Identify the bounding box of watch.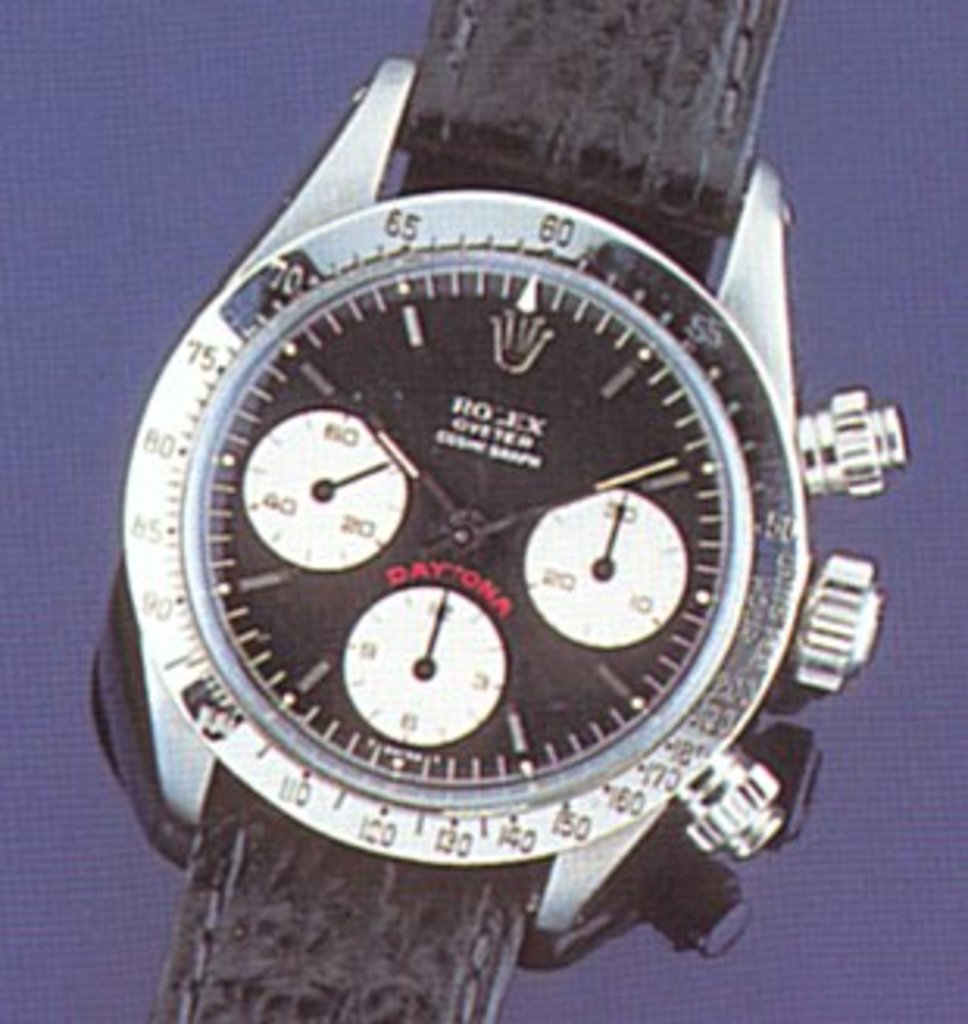
bbox=[84, 0, 915, 1018].
